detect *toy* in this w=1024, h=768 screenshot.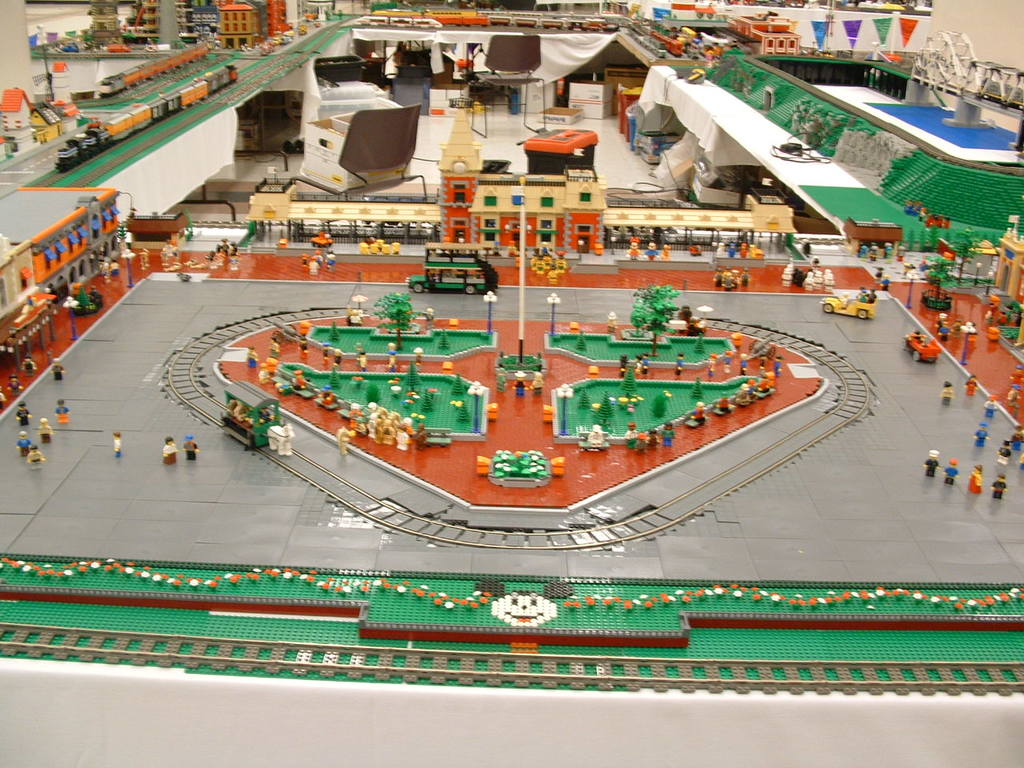
Detection: [39, 414, 55, 445].
